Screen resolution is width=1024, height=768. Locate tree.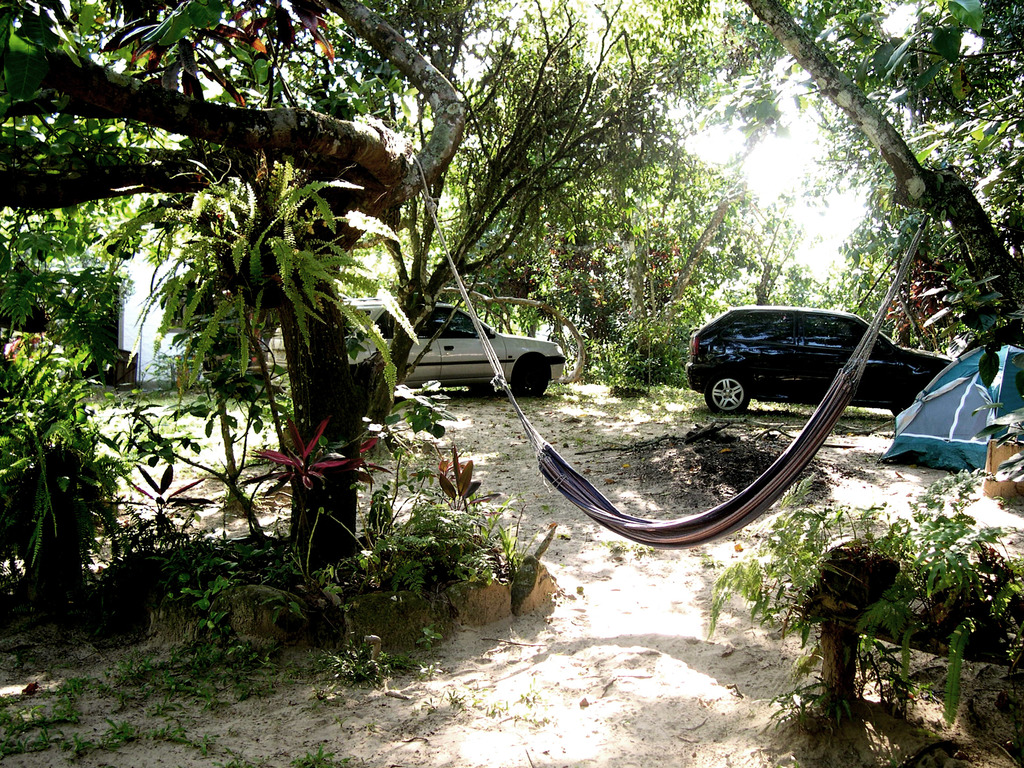
{"left": 565, "top": 0, "right": 1023, "bottom": 474}.
